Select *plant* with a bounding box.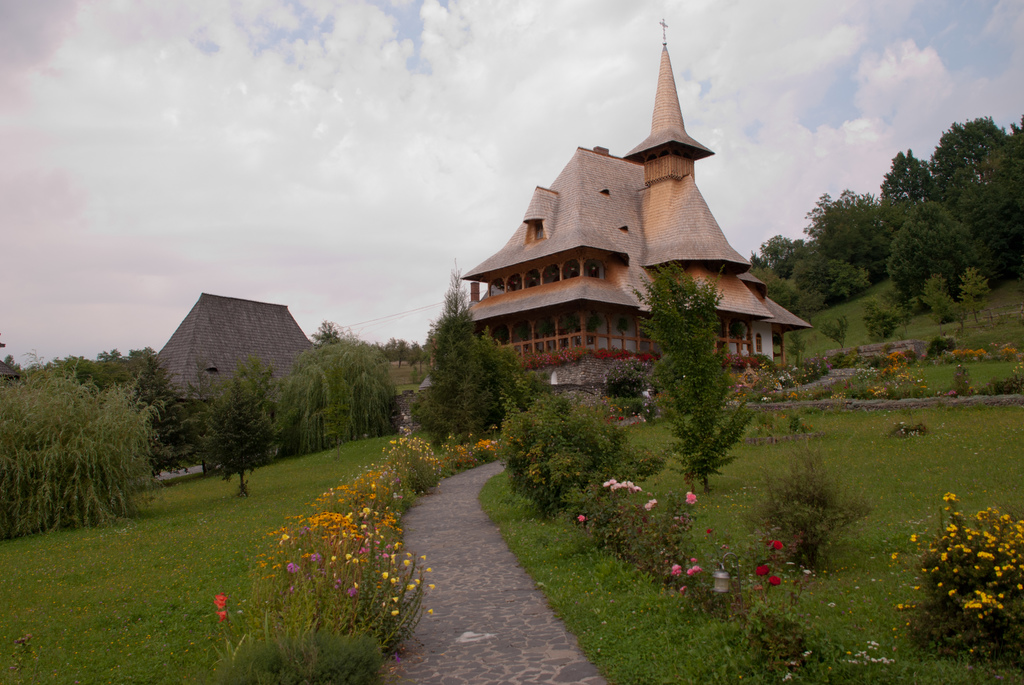
left=748, top=603, right=781, bottom=675.
